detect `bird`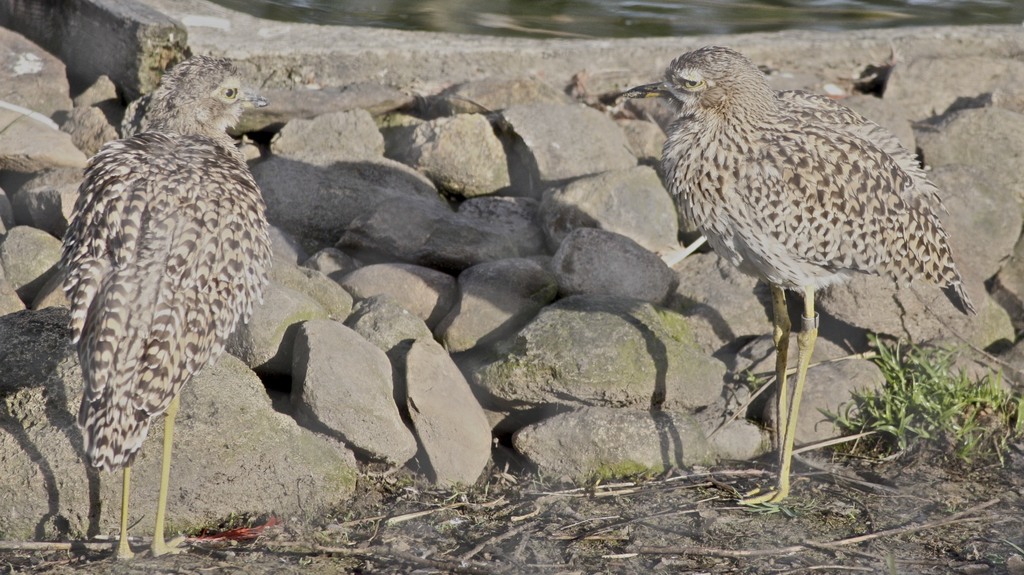
(61,56,273,560)
